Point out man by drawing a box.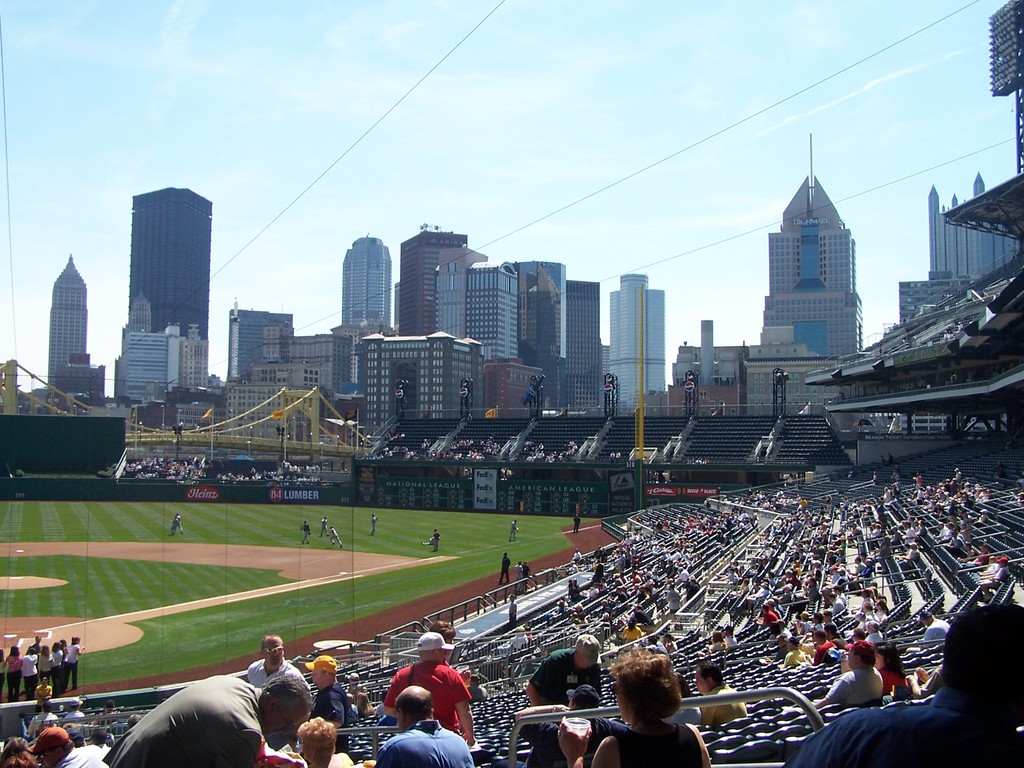
select_region(321, 513, 327, 538).
